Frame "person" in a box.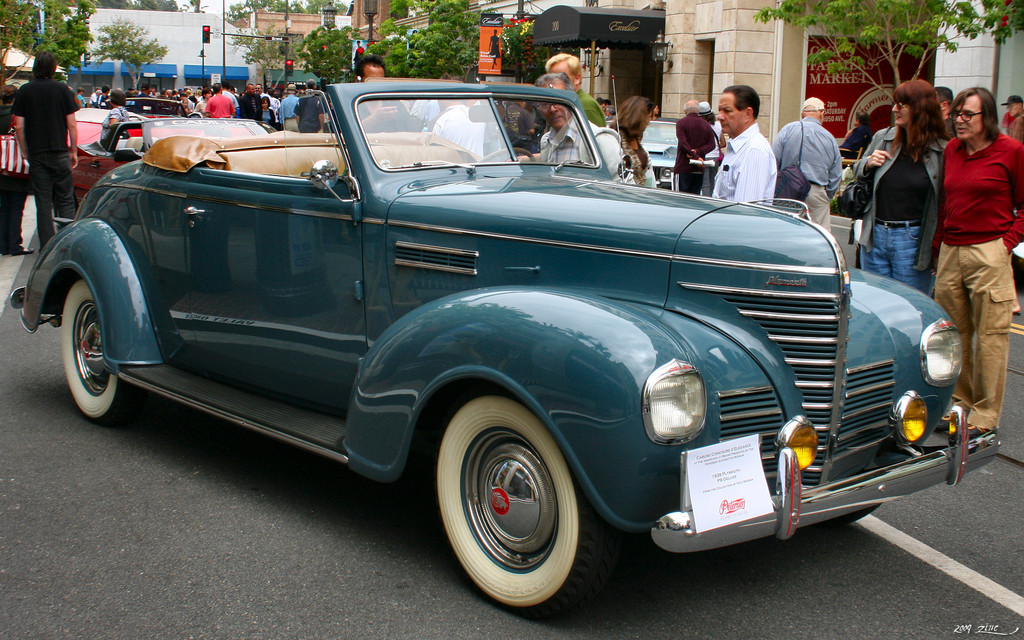
697 100 721 204.
